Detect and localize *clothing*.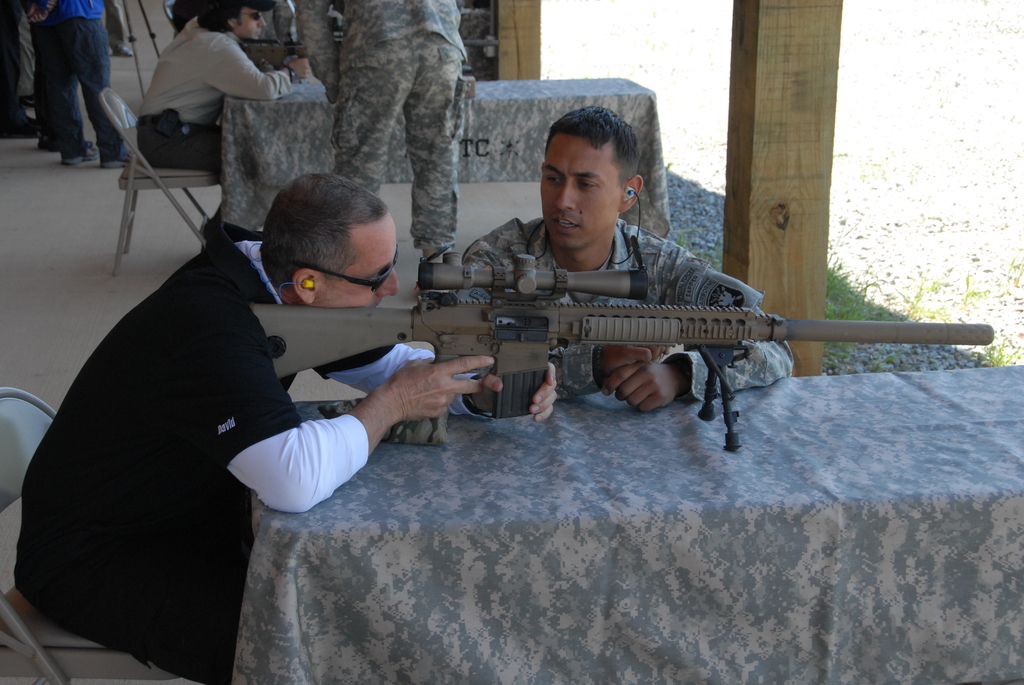
Localized at [x1=52, y1=207, x2=378, y2=651].
